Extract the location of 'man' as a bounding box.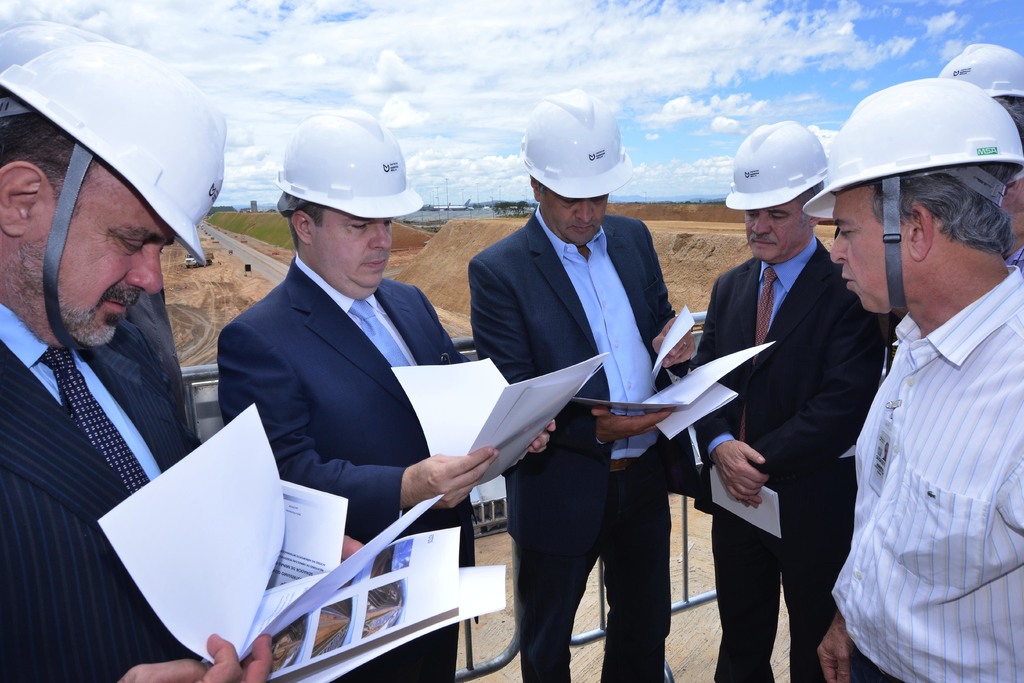
(806,103,1019,671).
